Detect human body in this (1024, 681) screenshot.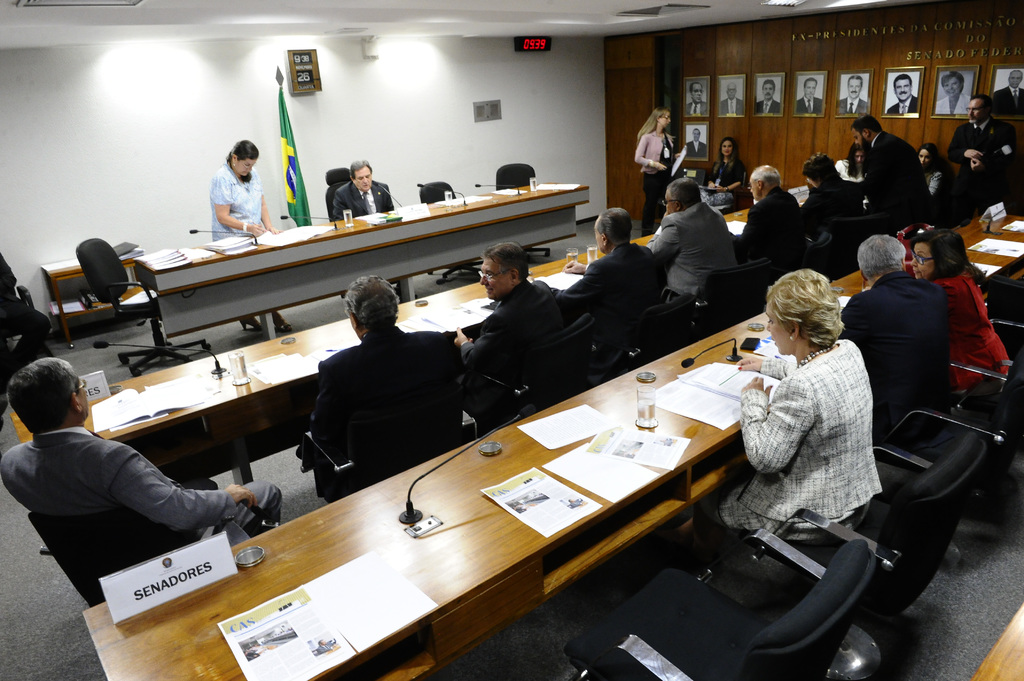
Detection: (0, 353, 278, 607).
